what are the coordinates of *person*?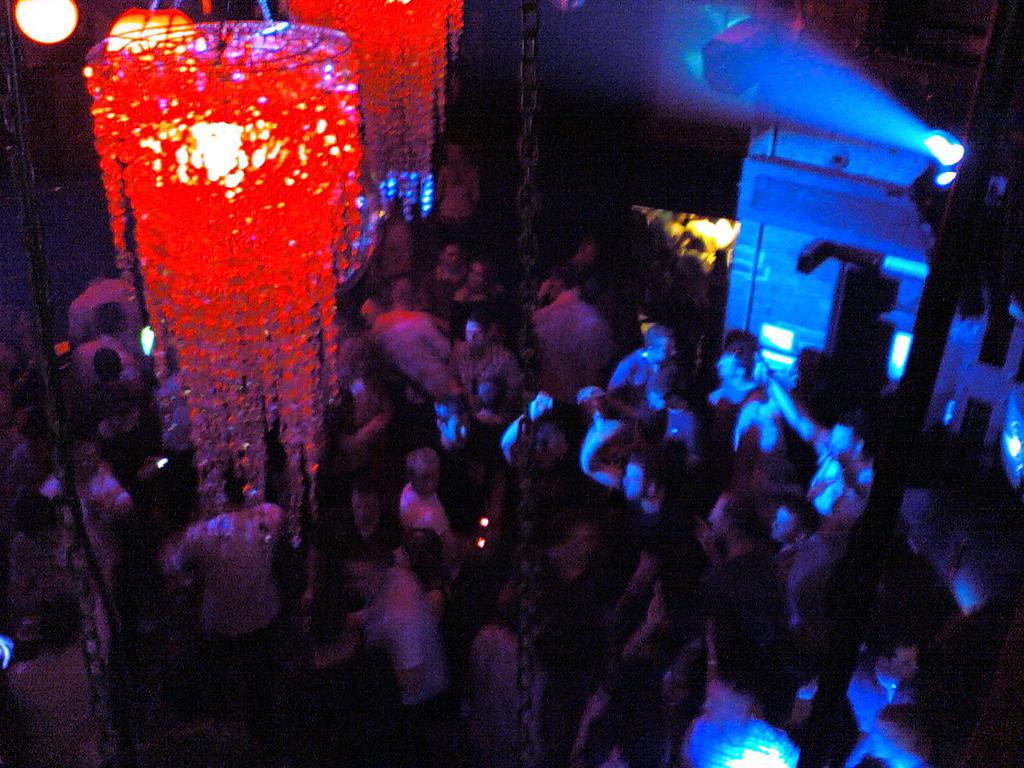
region(544, 266, 606, 370).
